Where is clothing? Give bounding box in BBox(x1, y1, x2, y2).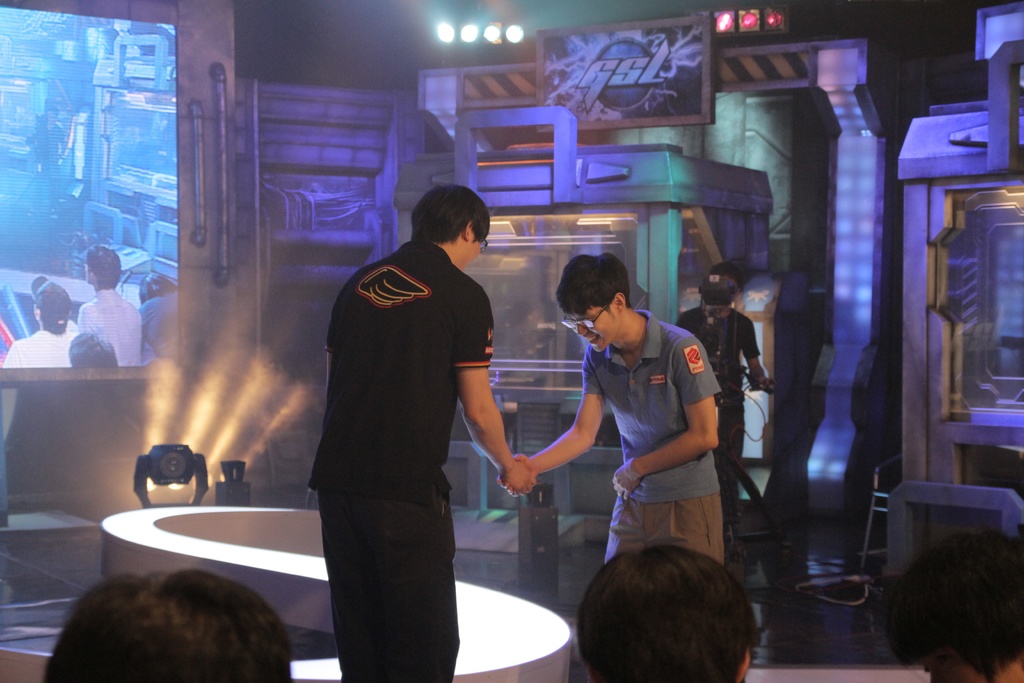
BBox(25, 108, 70, 206).
